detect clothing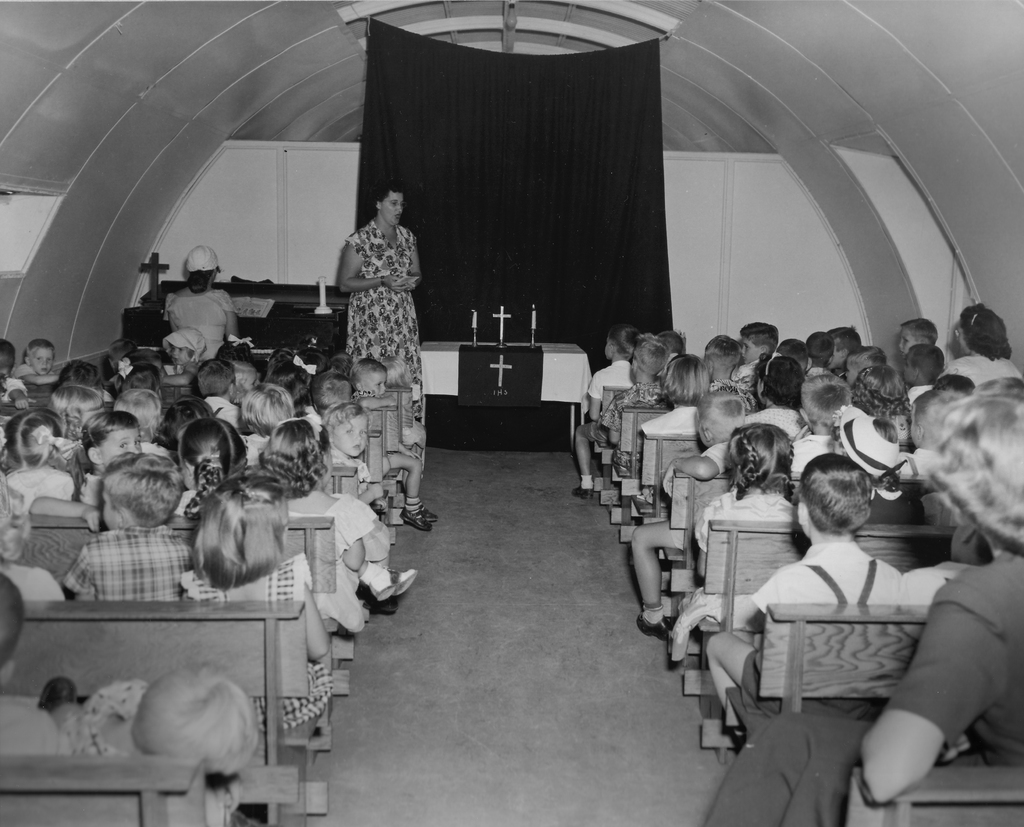
[x1=287, y1=492, x2=374, y2=616]
